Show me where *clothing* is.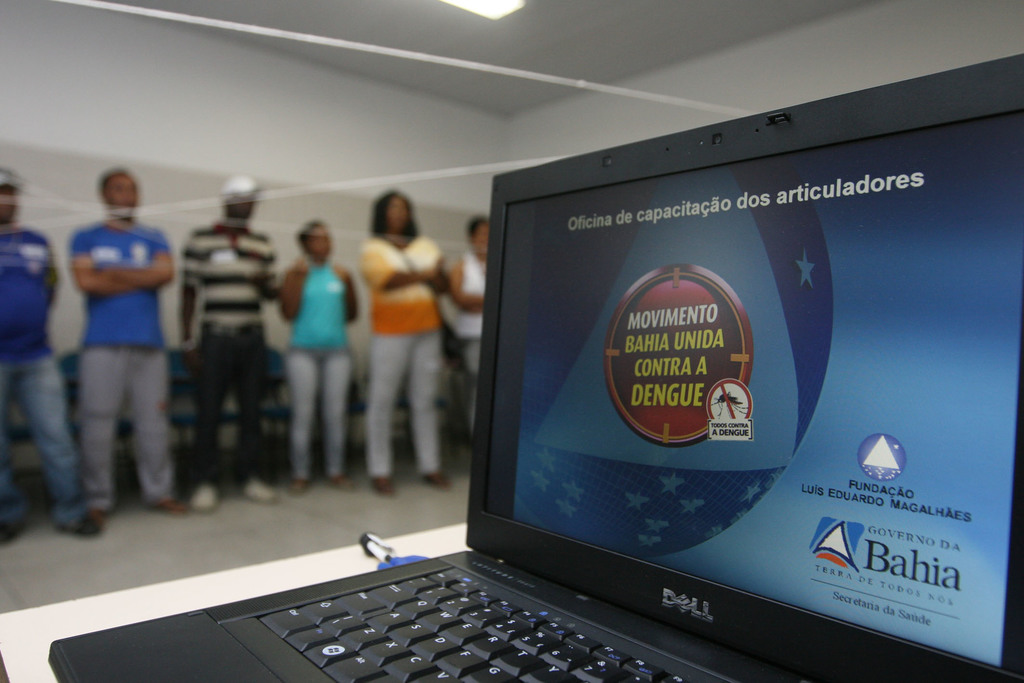
*clothing* is at x1=189 y1=324 x2=273 y2=488.
